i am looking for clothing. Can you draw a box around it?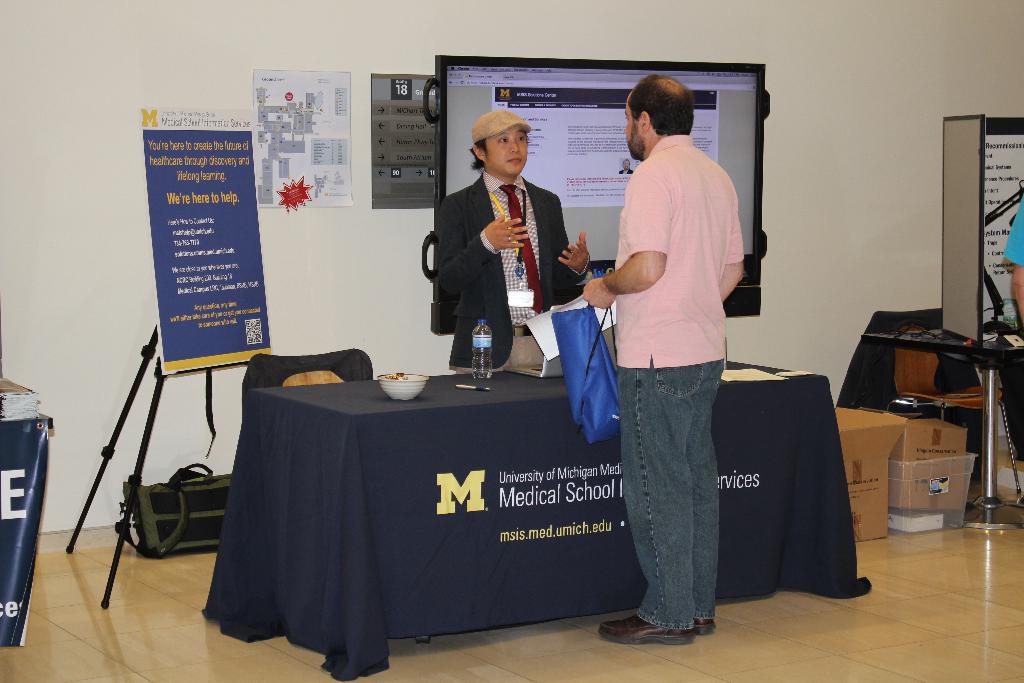
Sure, the bounding box is <box>432,138,575,357</box>.
